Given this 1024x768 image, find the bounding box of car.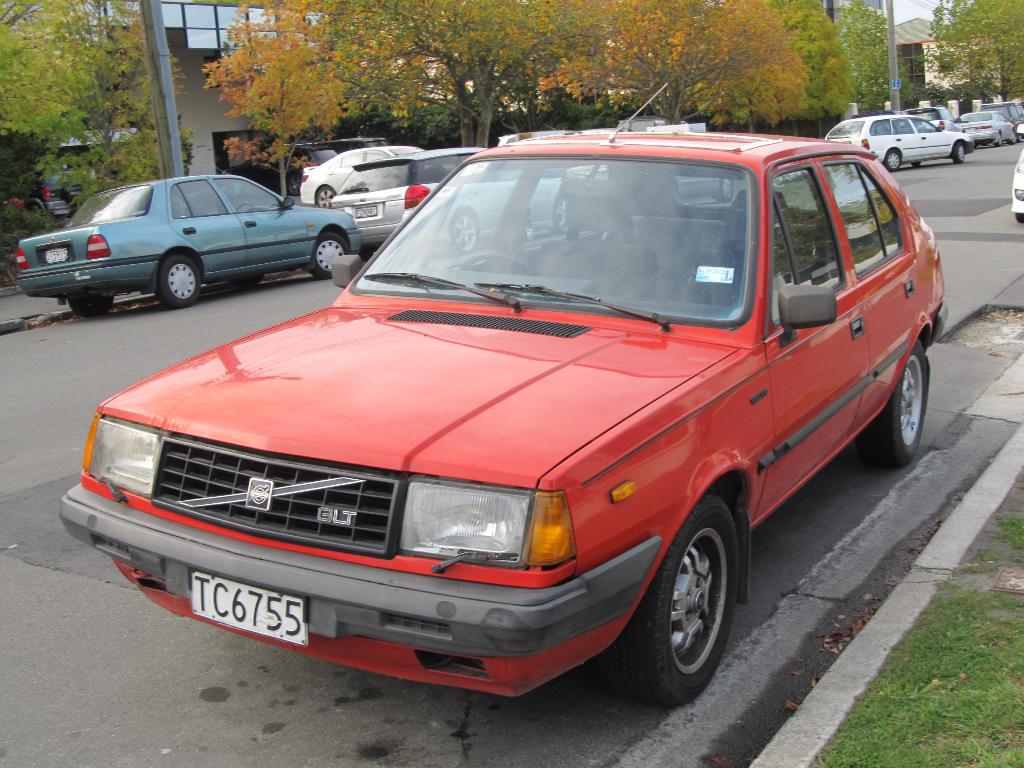
detection(821, 110, 977, 172).
